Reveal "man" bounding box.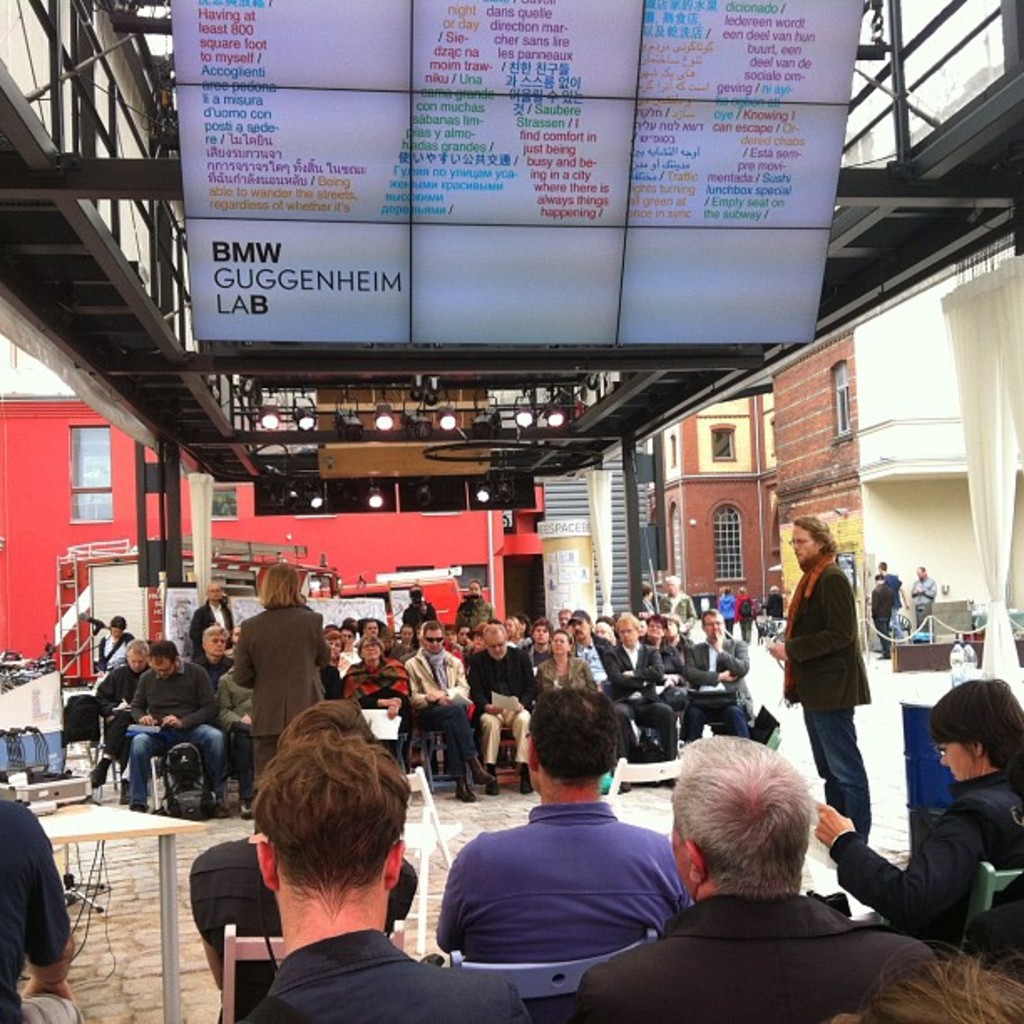
Revealed: x1=683 y1=614 x2=755 y2=735.
